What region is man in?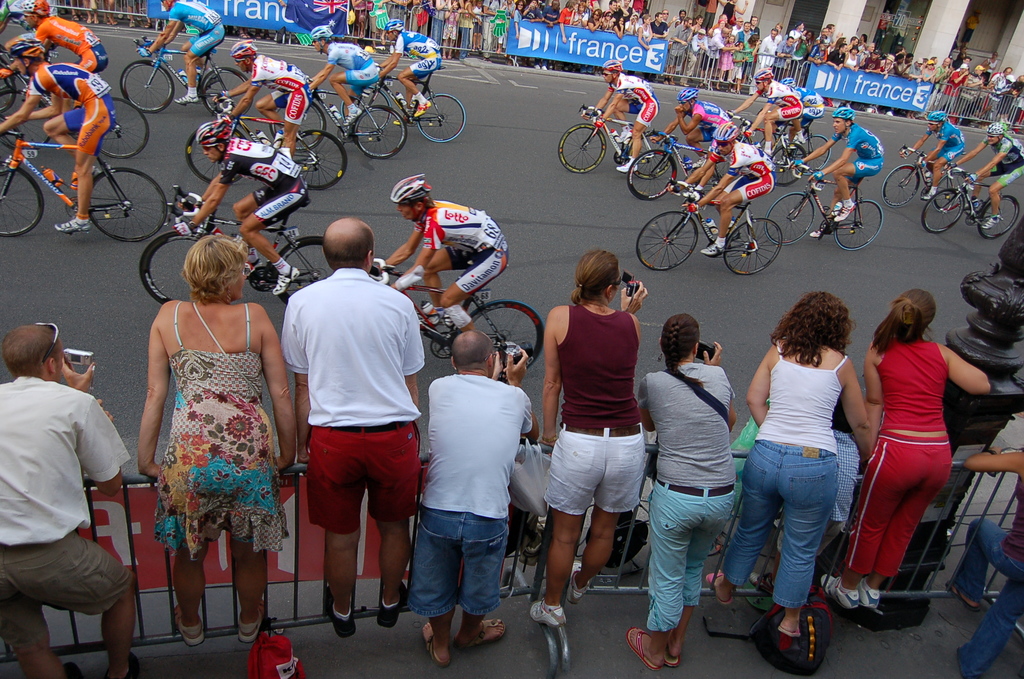
bbox(277, 216, 423, 639).
